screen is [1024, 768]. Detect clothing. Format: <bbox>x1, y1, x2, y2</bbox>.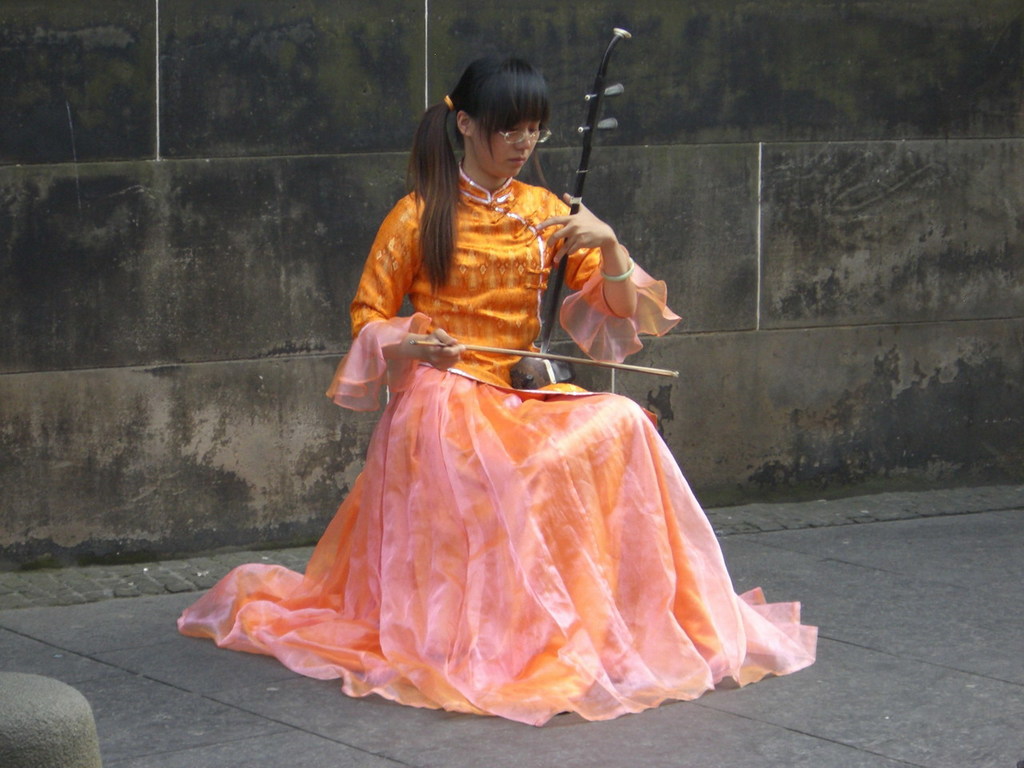
<bbox>200, 175, 783, 681</bbox>.
